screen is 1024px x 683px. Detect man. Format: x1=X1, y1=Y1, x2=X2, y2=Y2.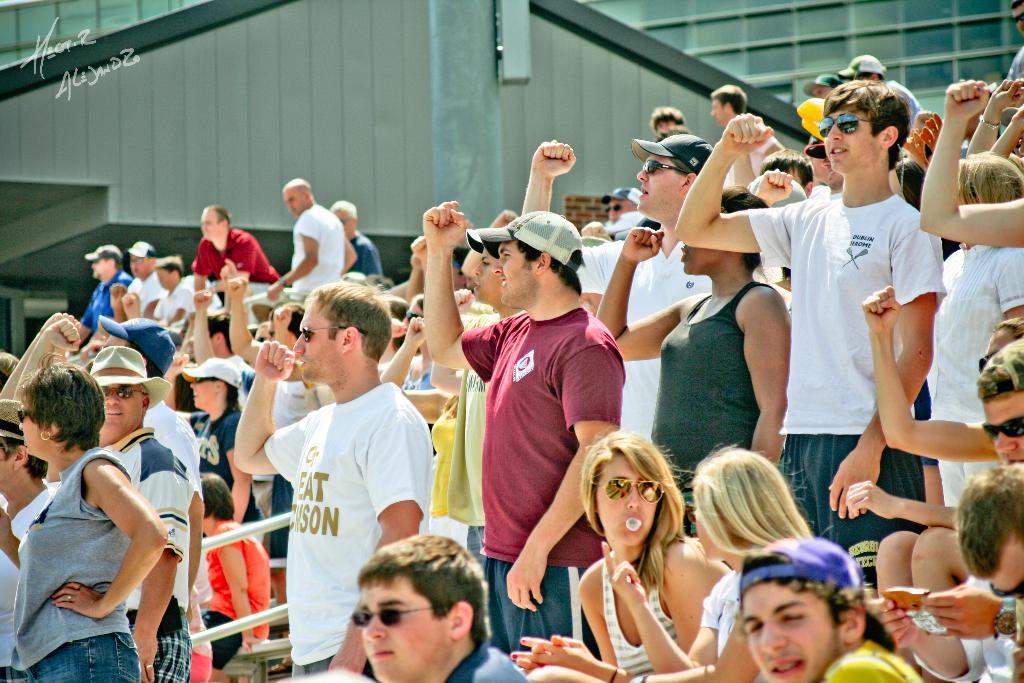
x1=674, y1=79, x2=948, y2=589.
